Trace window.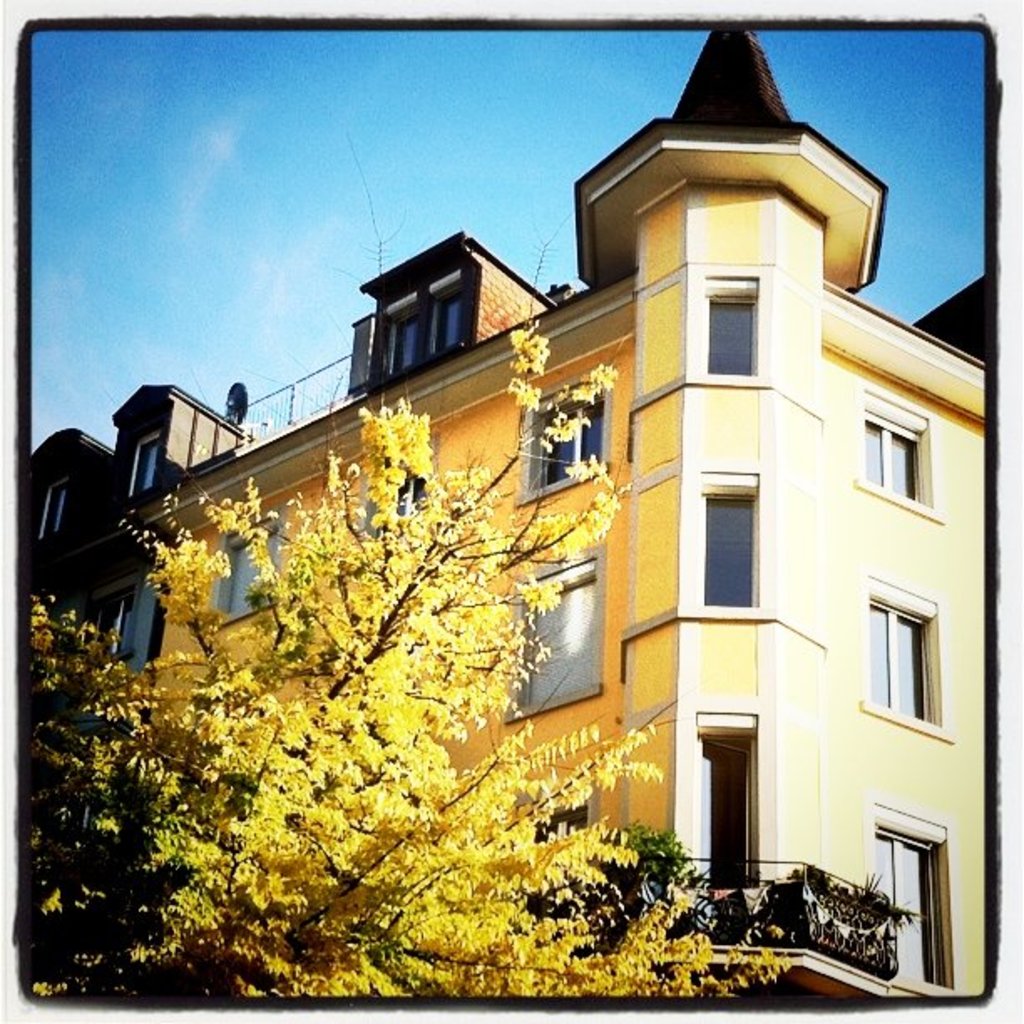
Traced to {"left": 539, "top": 397, "right": 607, "bottom": 485}.
